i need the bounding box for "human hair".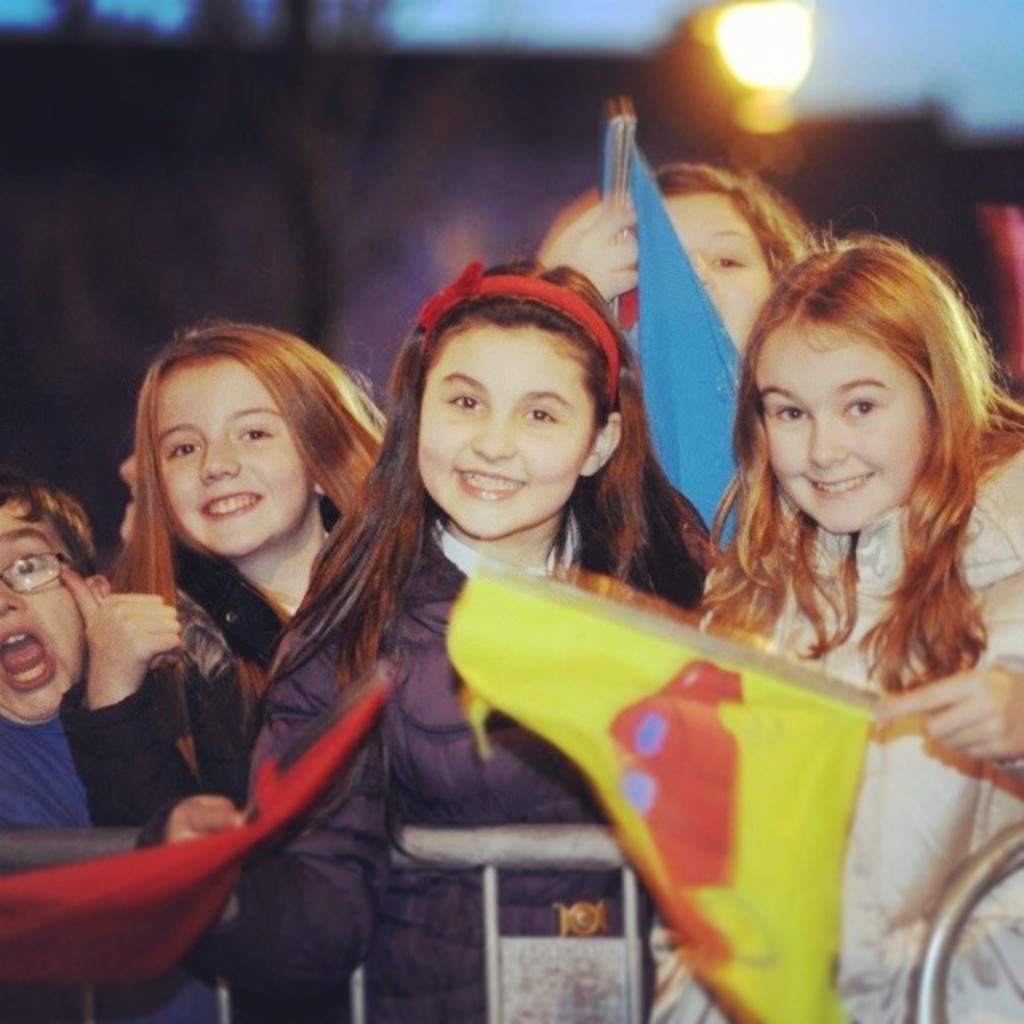
Here it is: 646, 155, 827, 285.
